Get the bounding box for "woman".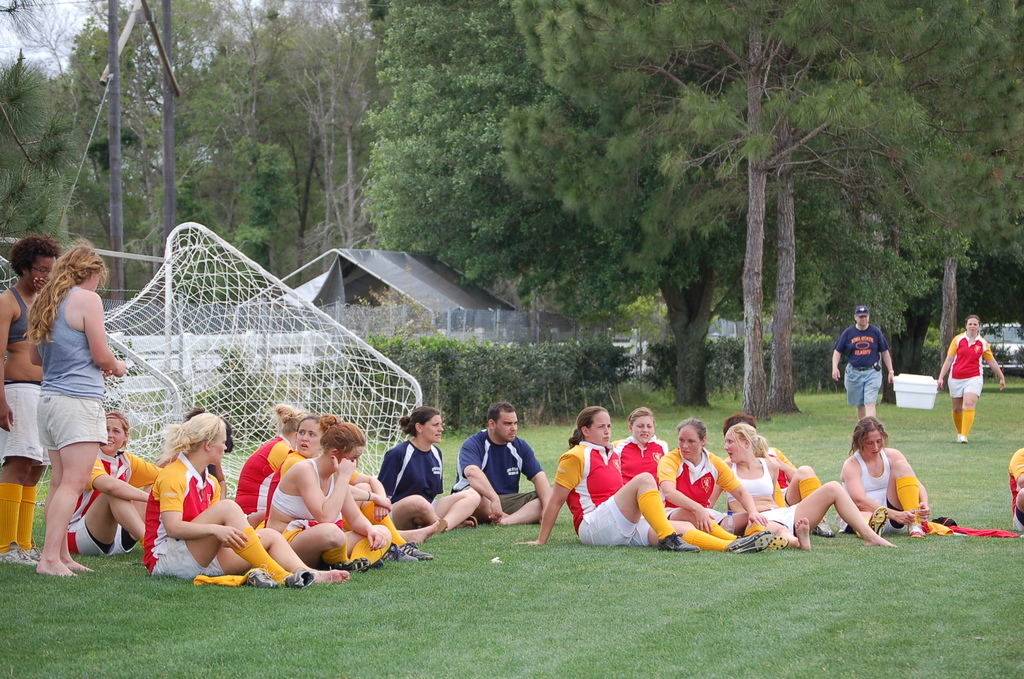
pyautogui.locateOnScreen(140, 414, 352, 586).
